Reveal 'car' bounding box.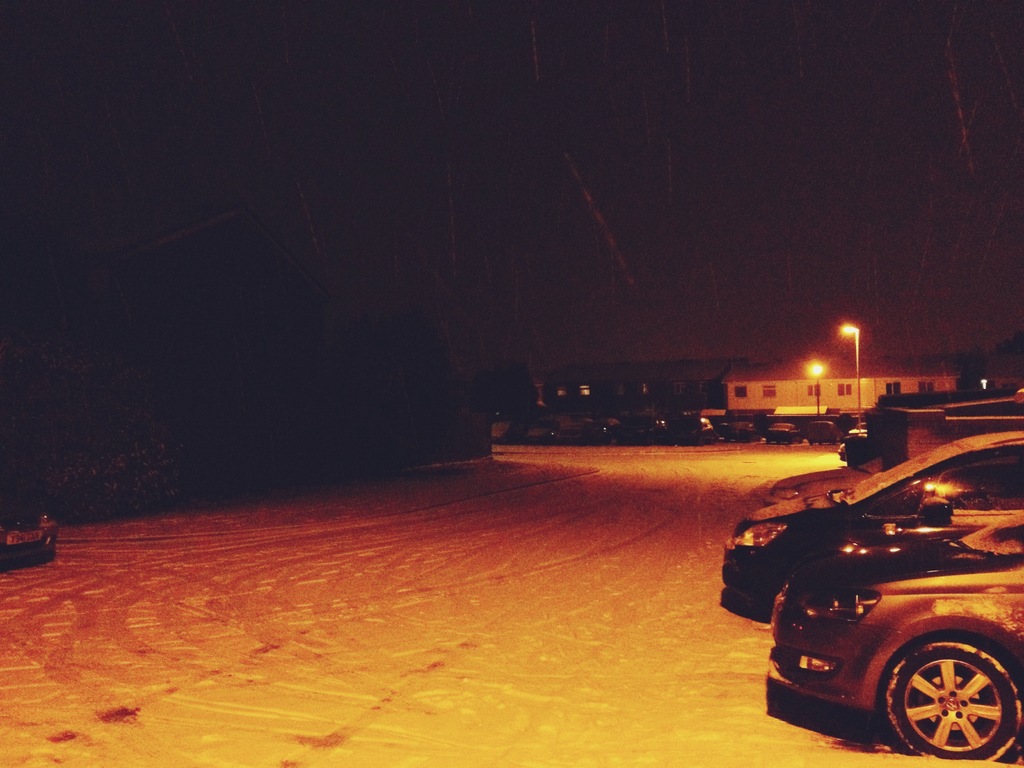
Revealed: (left=764, top=399, right=1023, bottom=508).
